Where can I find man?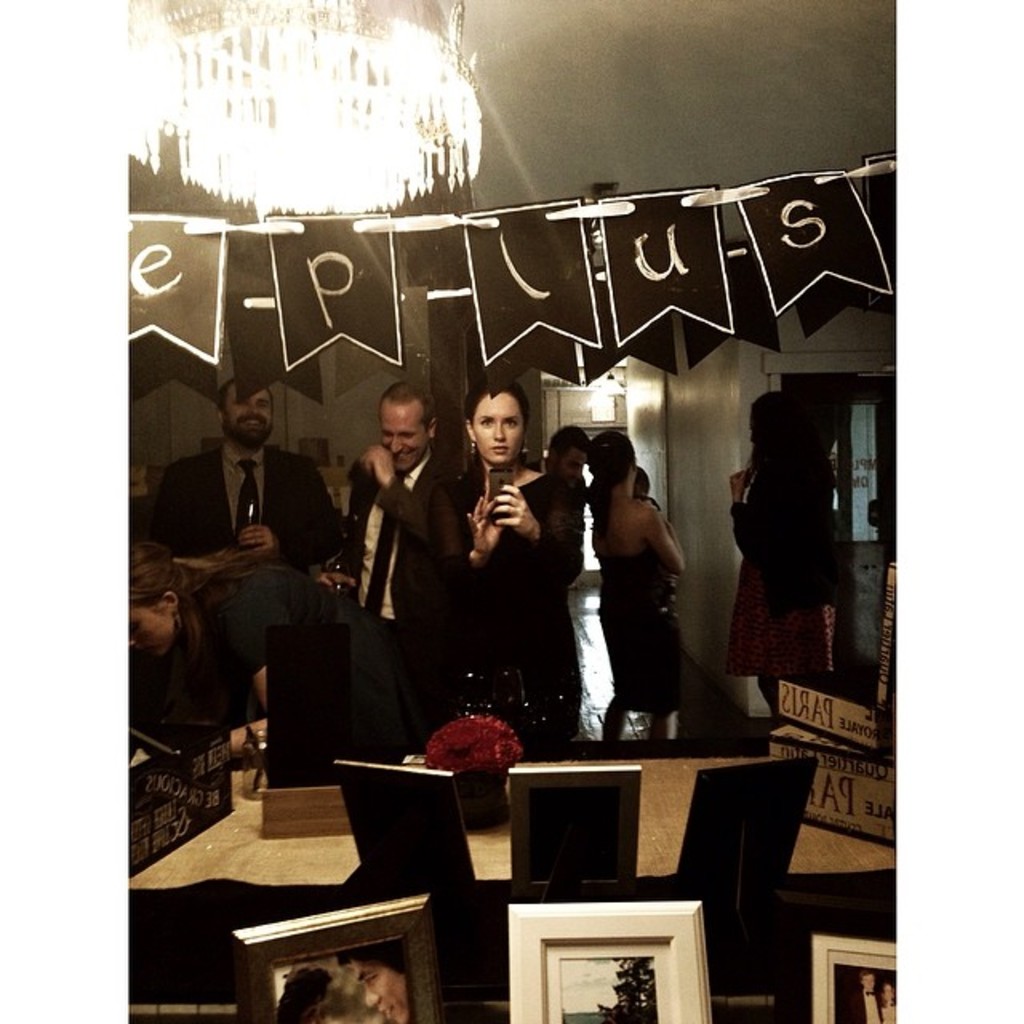
You can find it at [850,970,883,1022].
